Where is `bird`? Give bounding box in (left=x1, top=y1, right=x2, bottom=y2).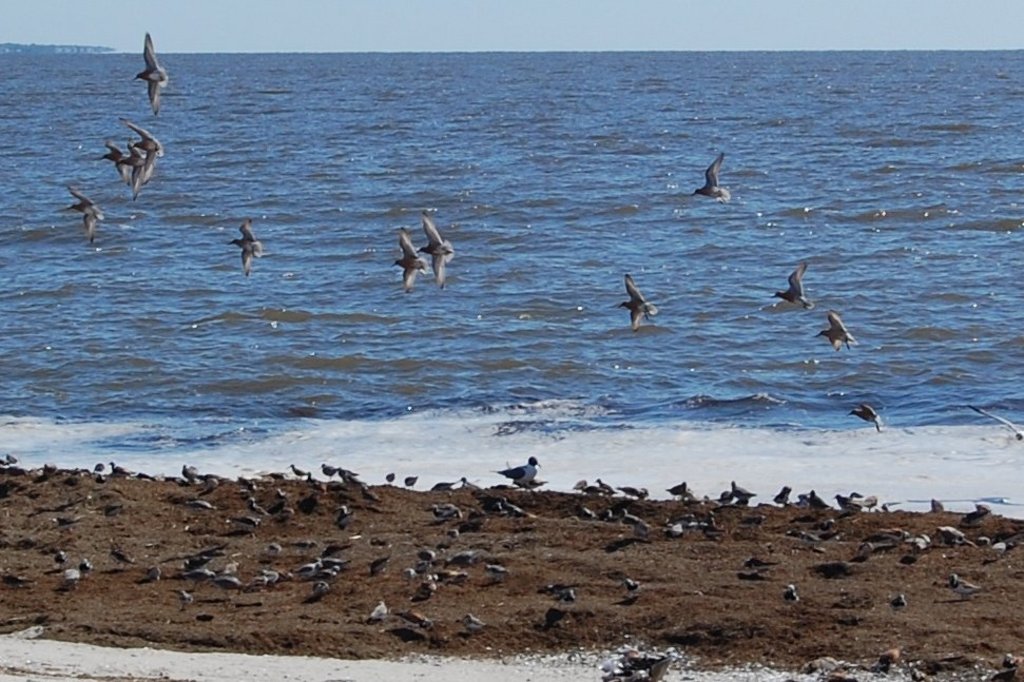
(left=61, top=567, right=81, bottom=589).
